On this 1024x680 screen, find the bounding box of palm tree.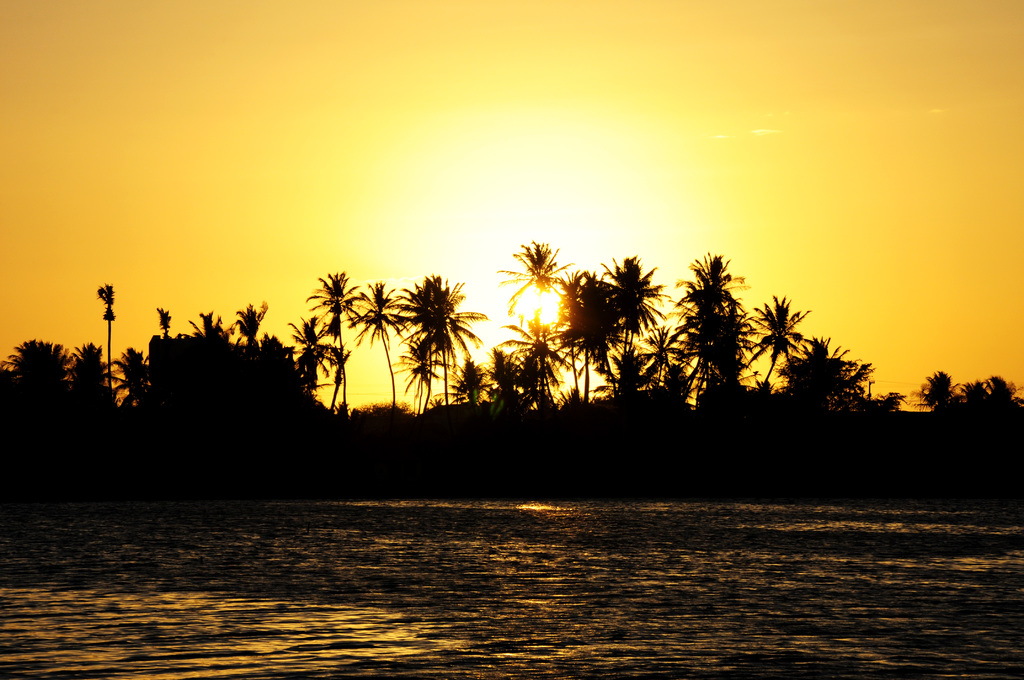
Bounding box: 290:311:344:397.
